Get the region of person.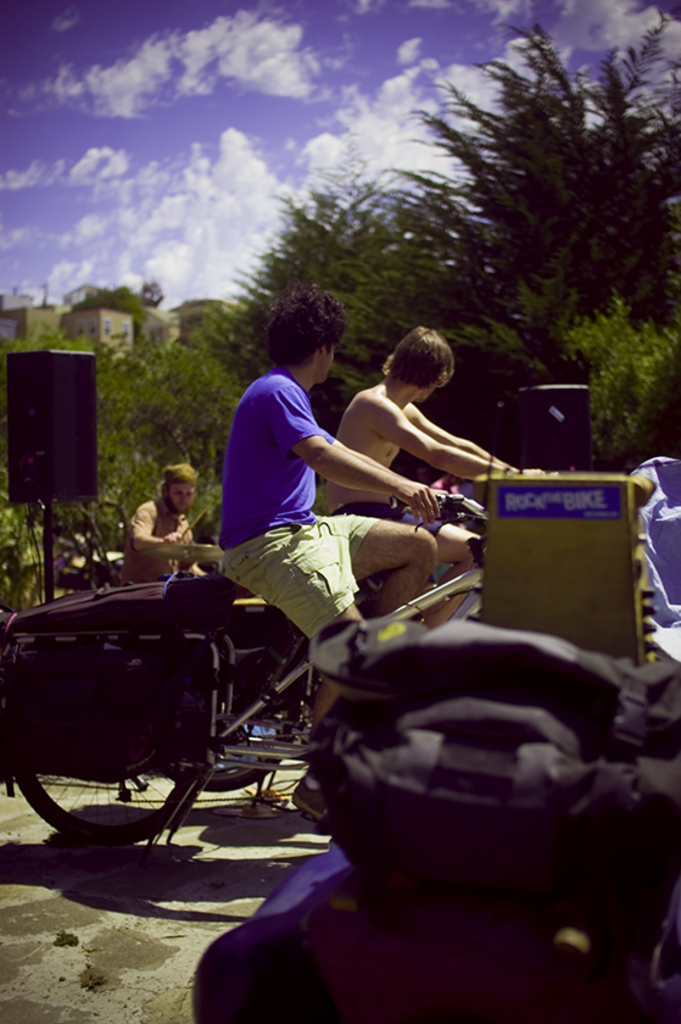
box(113, 461, 202, 583).
